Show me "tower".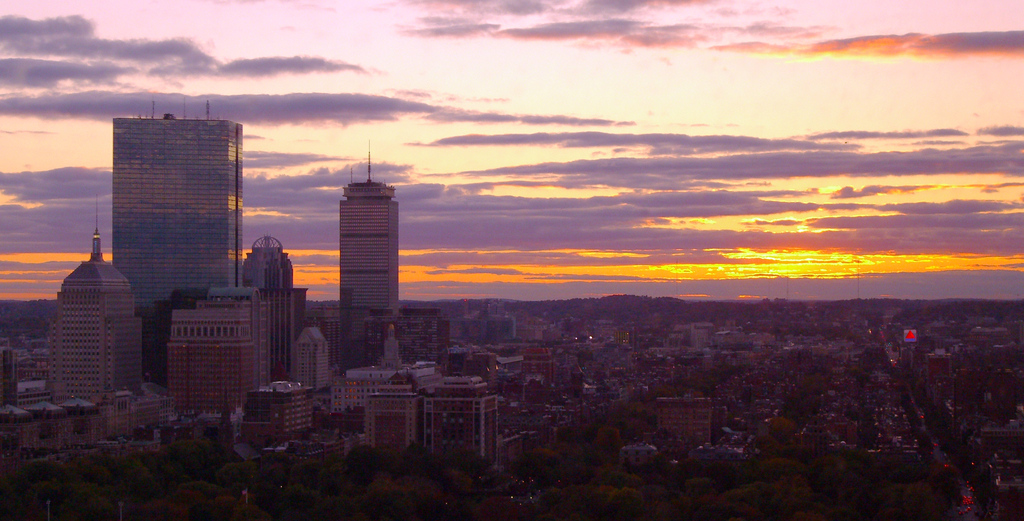
"tower" is here: <bbox>418, 371, 505, 473</bbox>.
